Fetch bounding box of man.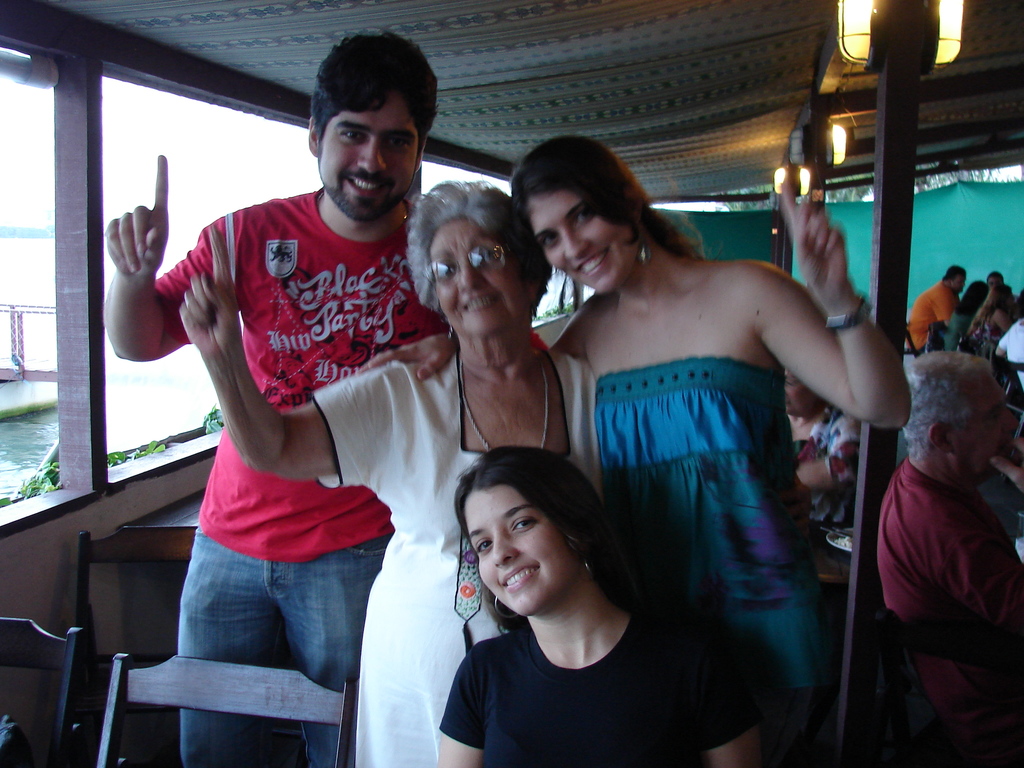
Bbox: select_region(881, 341, 1023, 749).
